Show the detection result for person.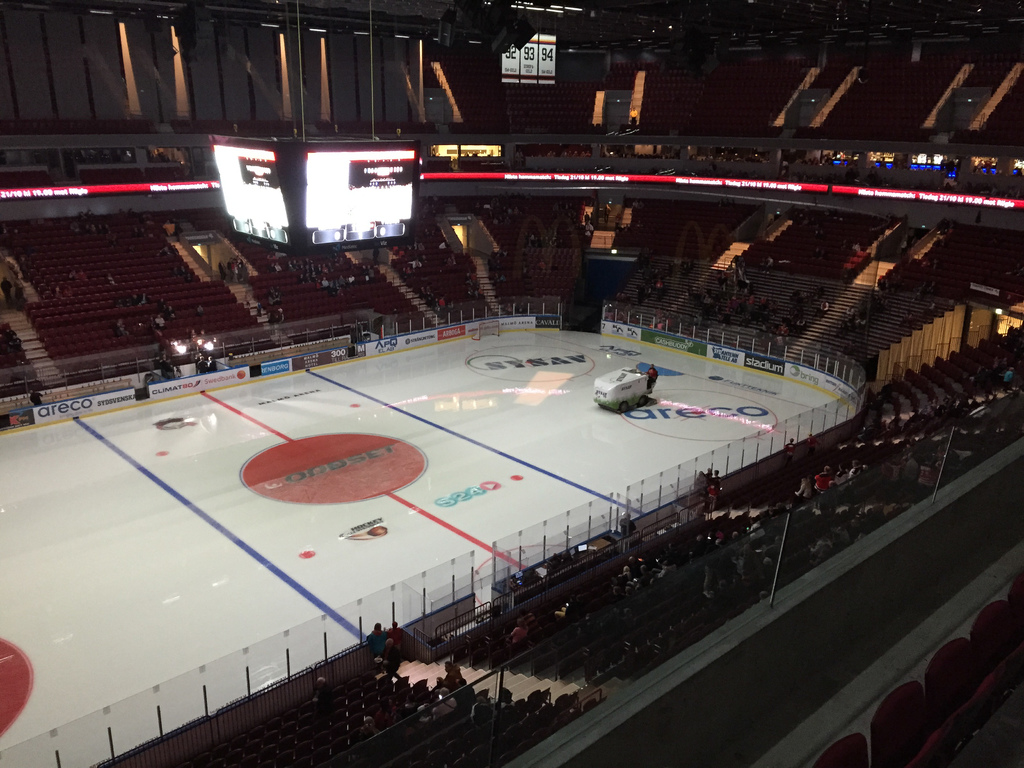
811 464 838 497.
